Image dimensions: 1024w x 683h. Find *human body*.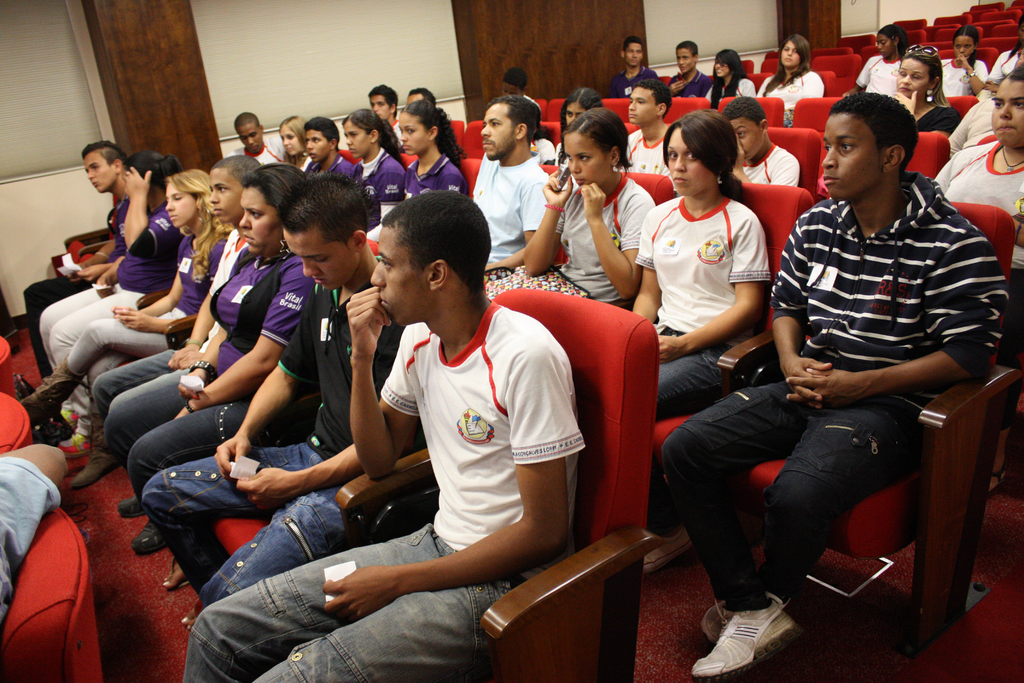
(left=299, top=114, right=356, bottom=193).
